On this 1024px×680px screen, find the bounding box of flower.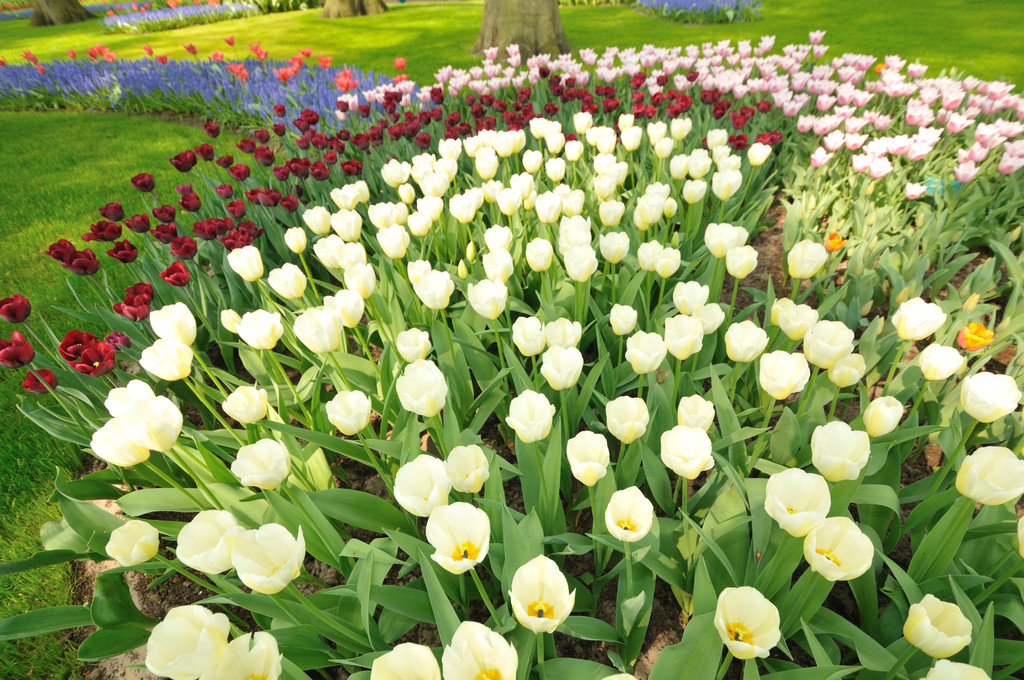
Bounding box: locate(399, 353, 449, 423).
